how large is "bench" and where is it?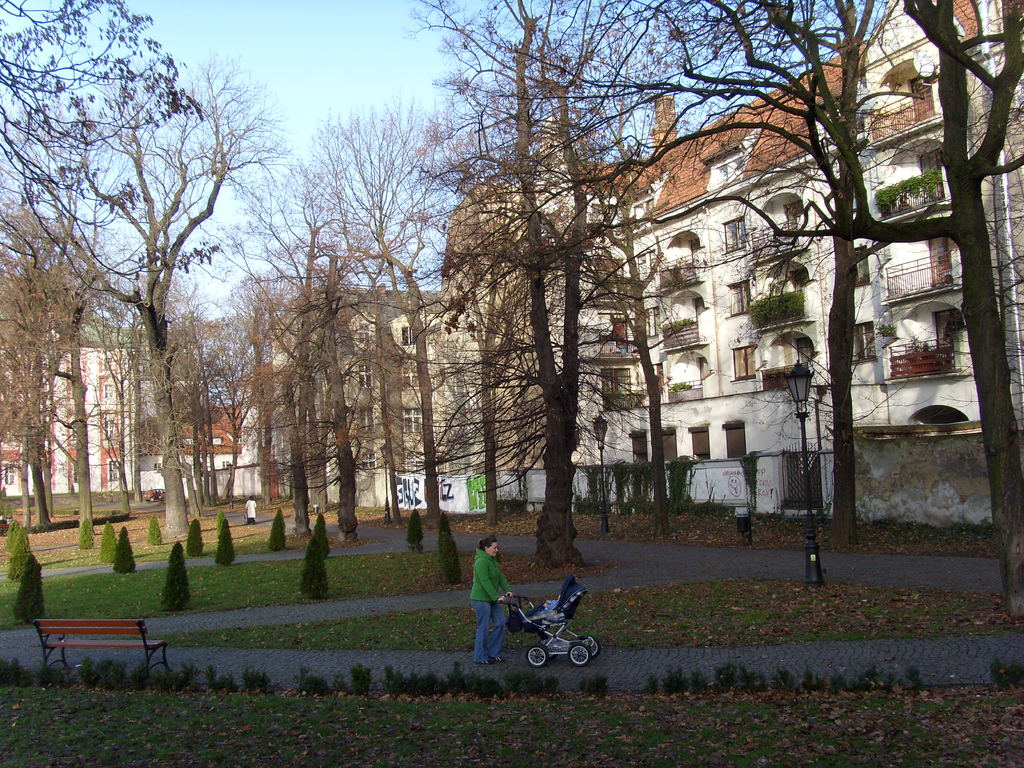
Bounding box: rect(14, 605, 152, 684).
